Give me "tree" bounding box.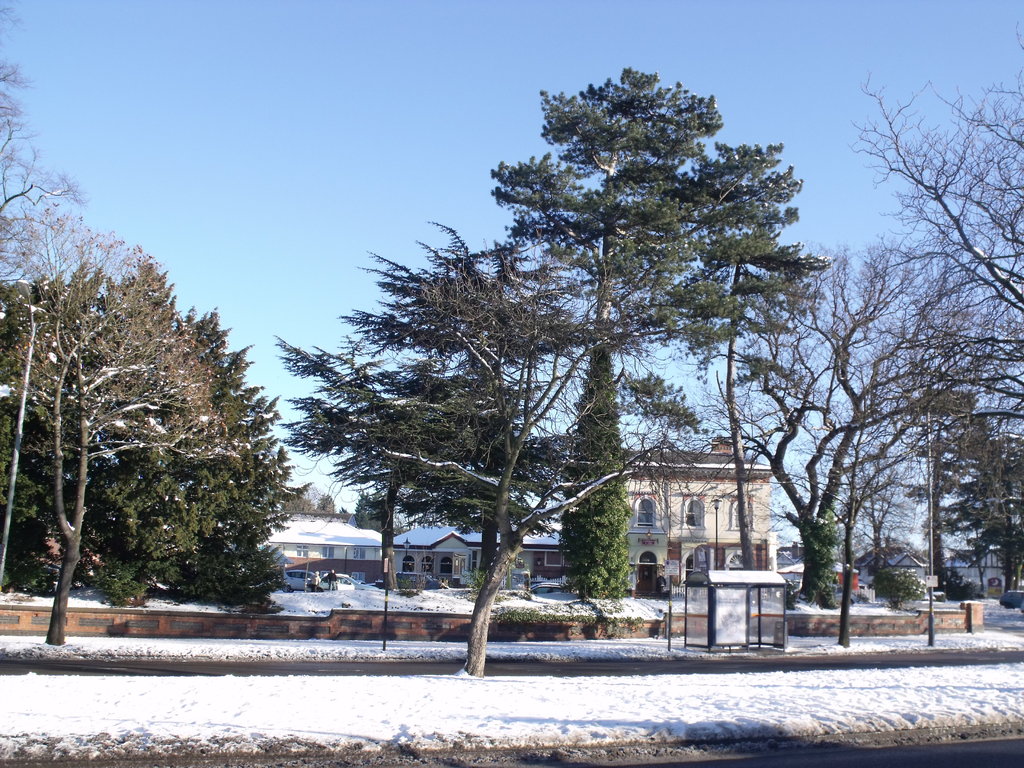
[left=270, top=339, right=572, bottom=601].
